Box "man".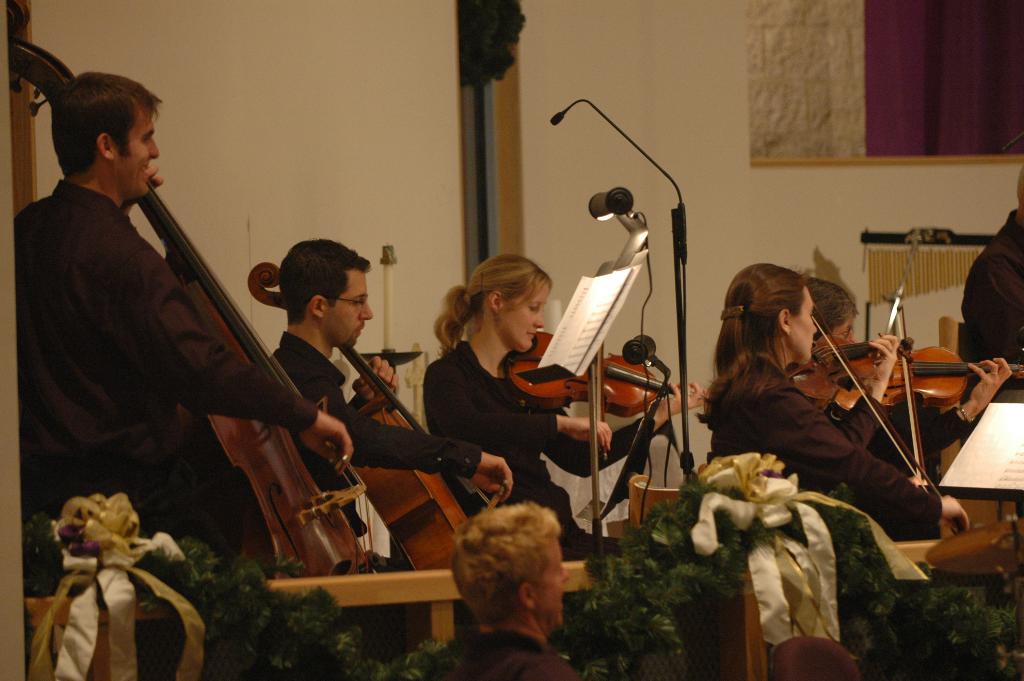
31:73:298:573.
